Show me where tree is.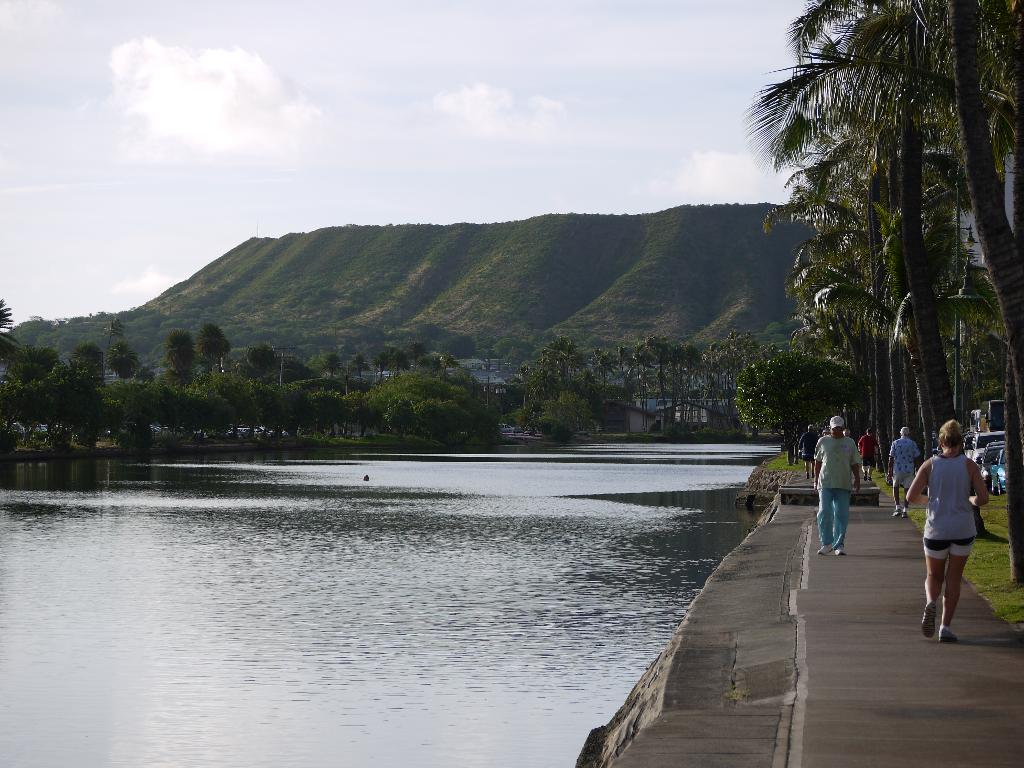
tree is at 614,346,630,388.
